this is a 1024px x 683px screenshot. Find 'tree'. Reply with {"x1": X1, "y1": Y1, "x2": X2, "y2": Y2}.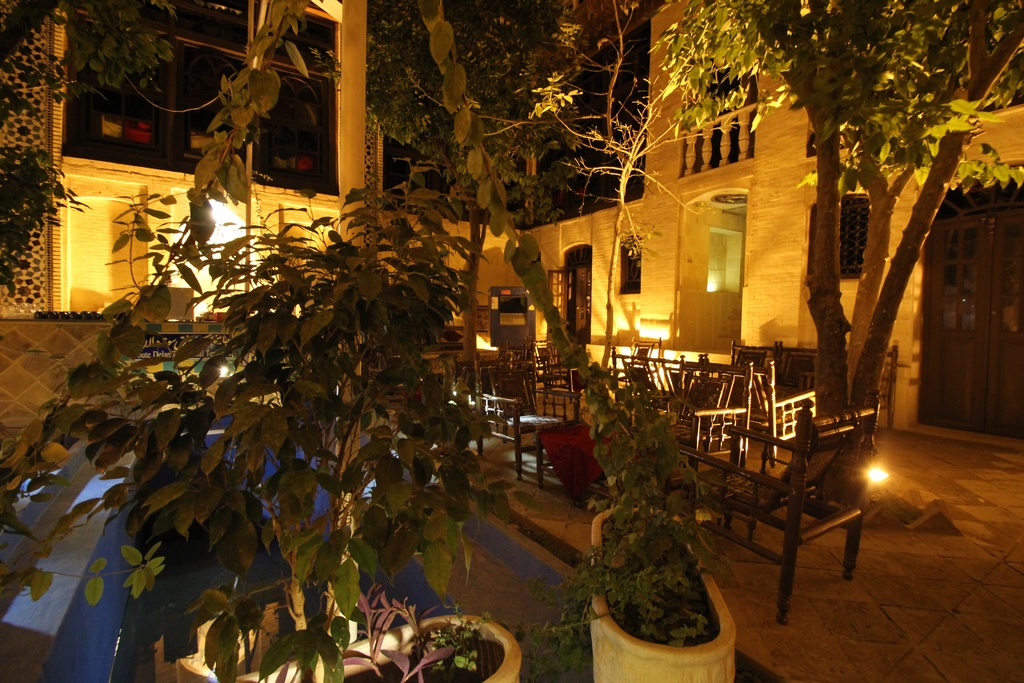
{"x1": 399, "y1": 1, "x2": 748, "y2": 374}.
